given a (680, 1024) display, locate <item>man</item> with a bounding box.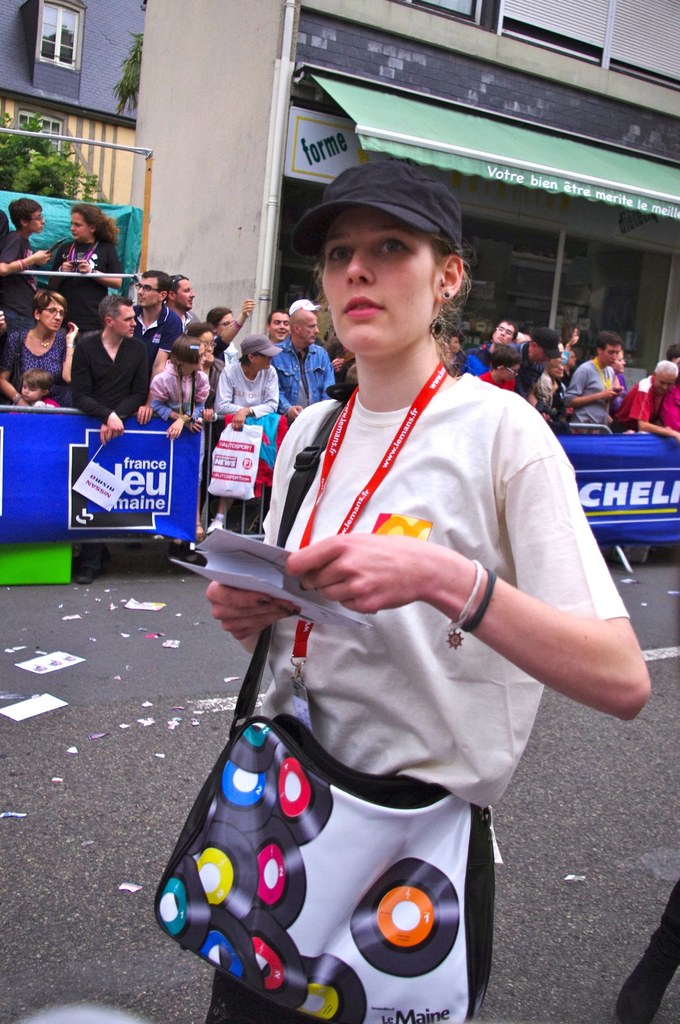
Located: bbox=[270, 307, 290, 349].
